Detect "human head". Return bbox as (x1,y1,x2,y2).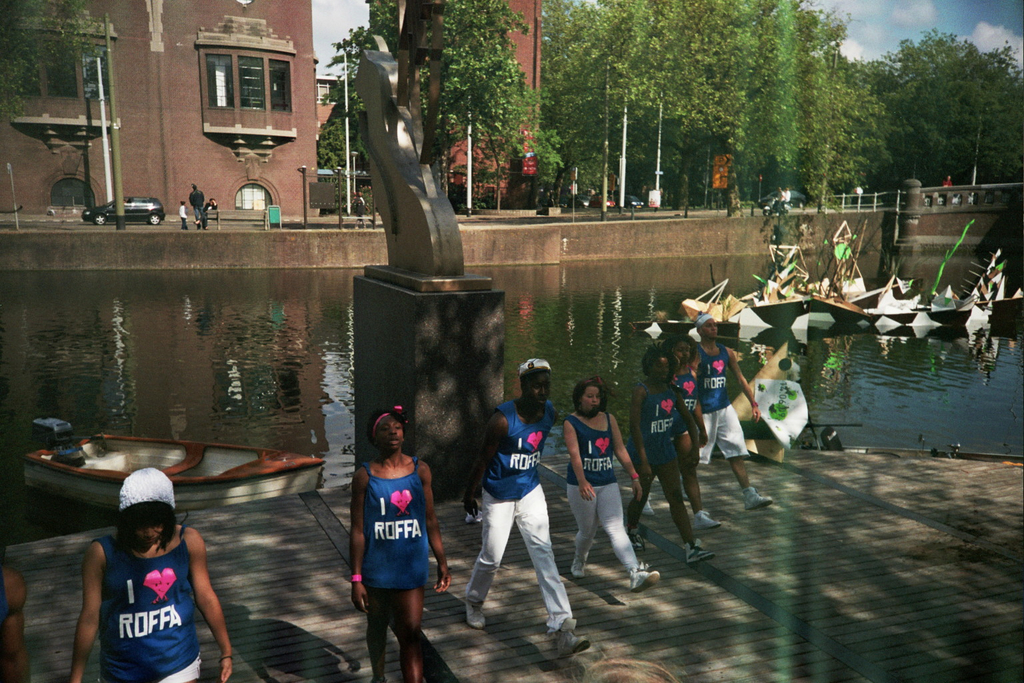
(669,336,693,365).
